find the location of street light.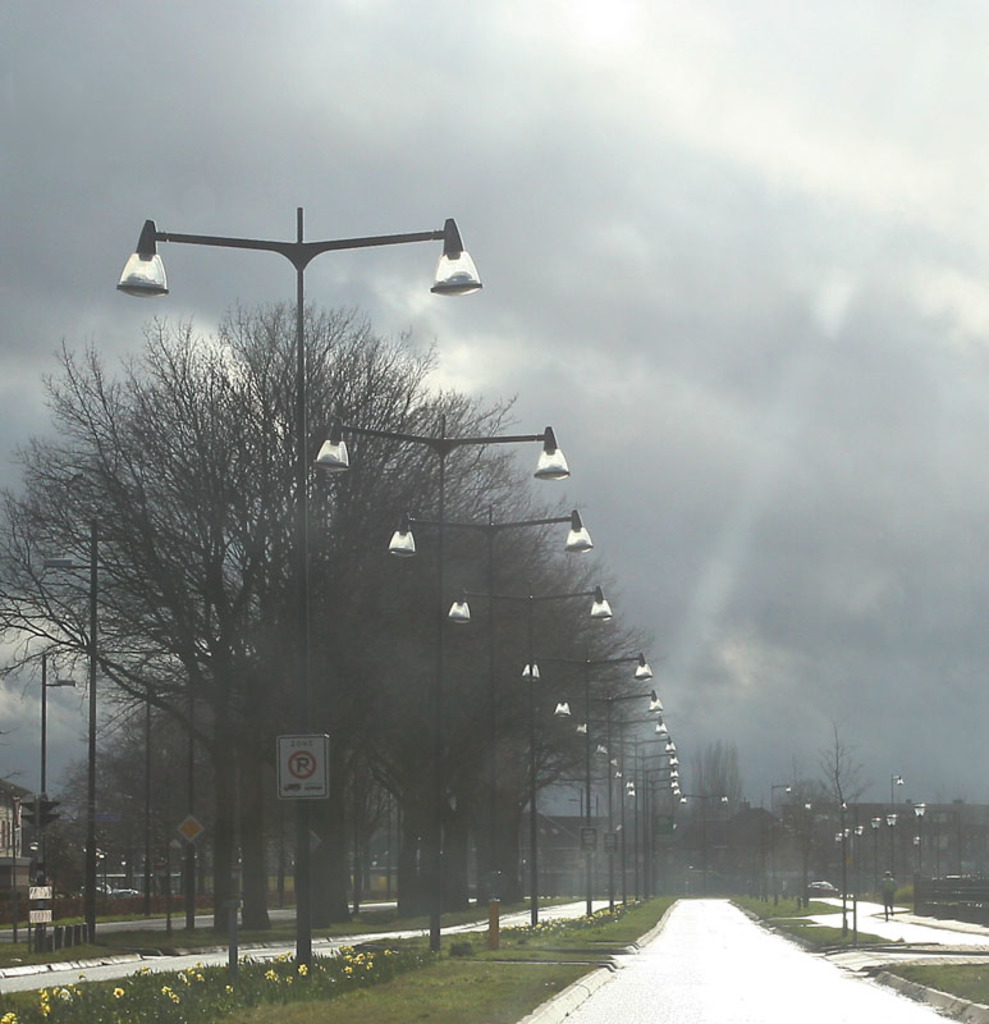
Location: locate(855, 824, 869, 896).
